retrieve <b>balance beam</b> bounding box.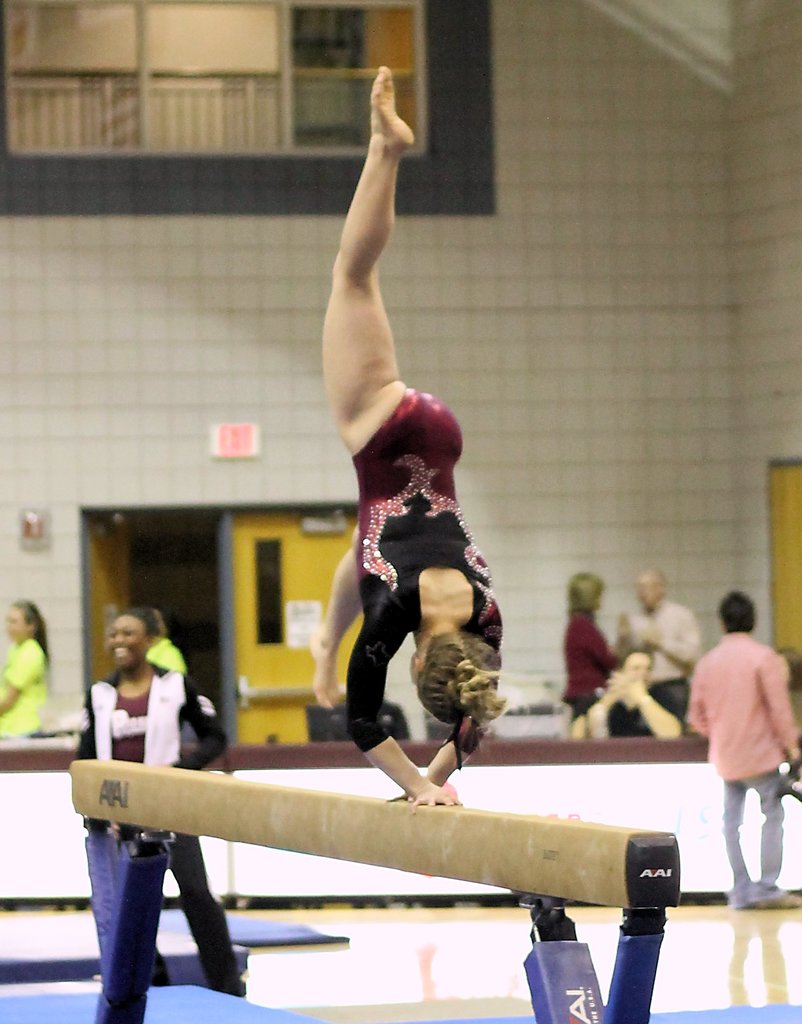
Bounding box: pyautogui.locateOnScreen(71, 760, 680, 911).
